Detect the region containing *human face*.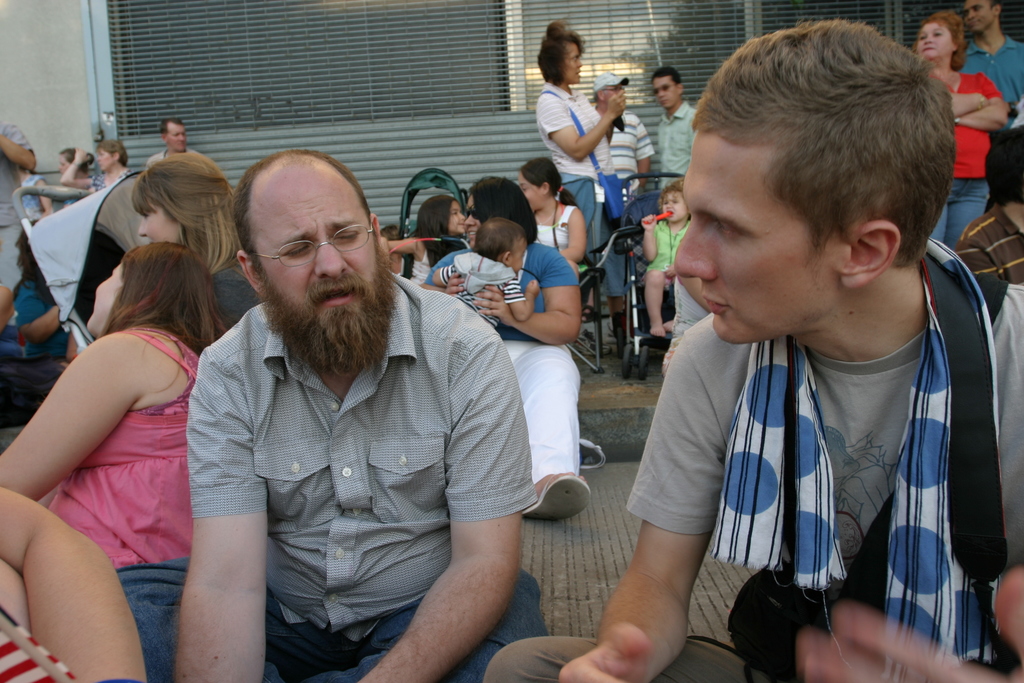
bbox(168, 123, 185, 151).
